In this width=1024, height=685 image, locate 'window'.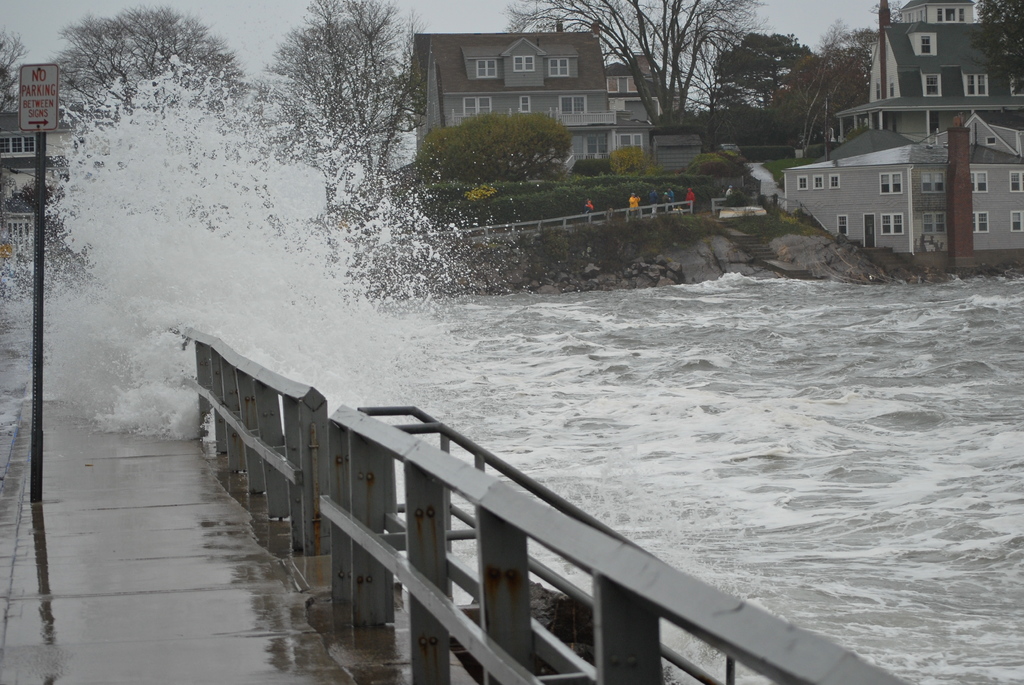
Bounding box: [920, 170, 948, 199].
